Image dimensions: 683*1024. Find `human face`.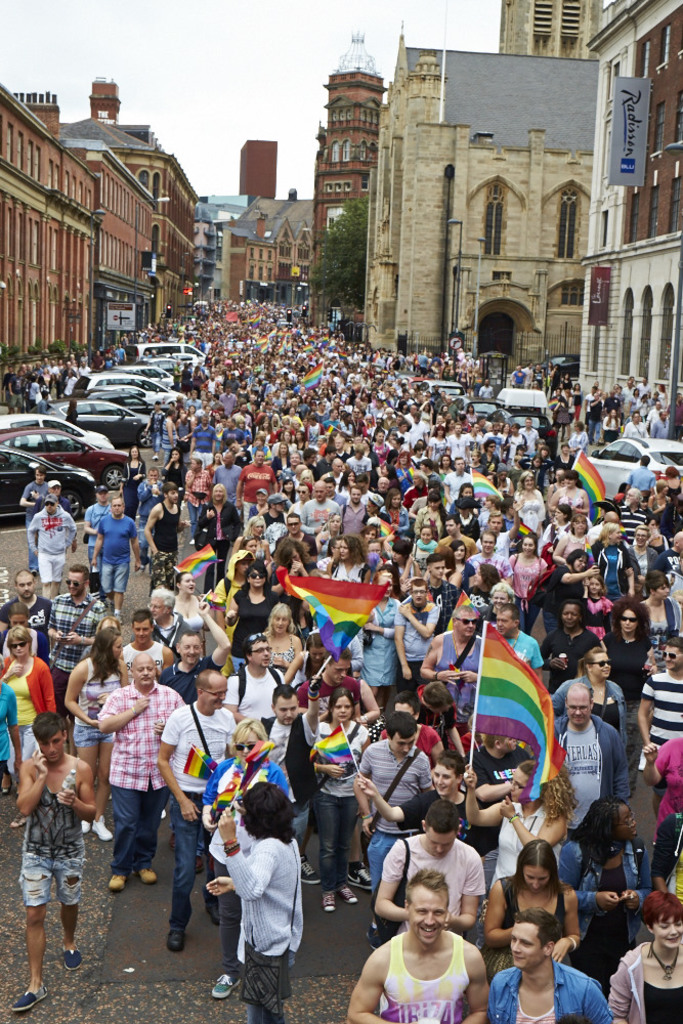
[x1=433, y1=766, x2=455, y2=796].
